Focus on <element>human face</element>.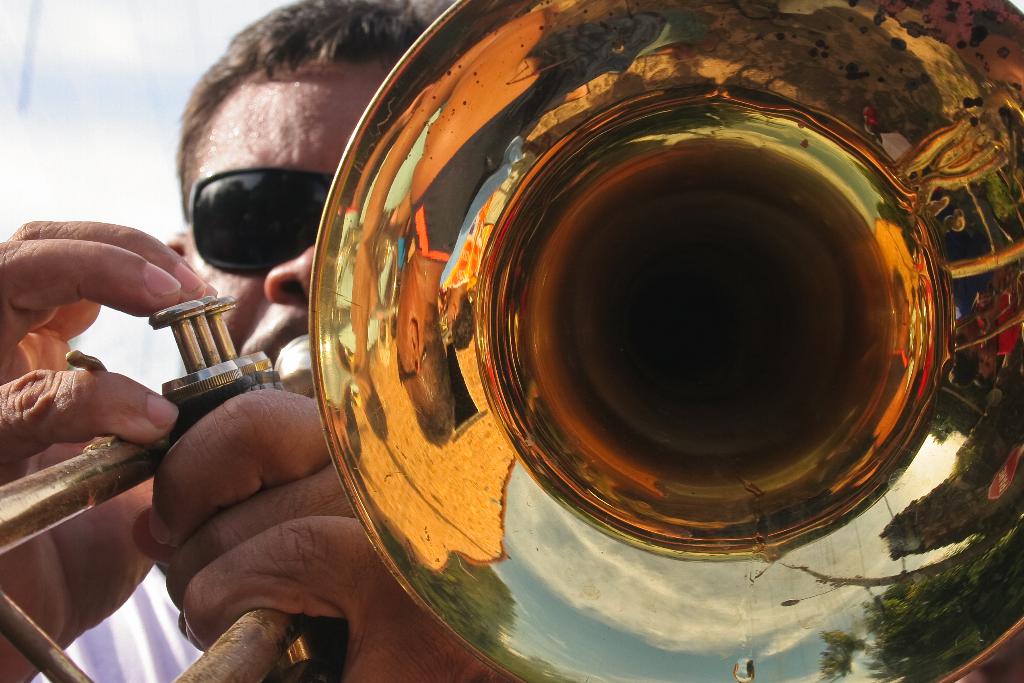
Focused at (x1=184, y1=58, x2=388, y2=363).
